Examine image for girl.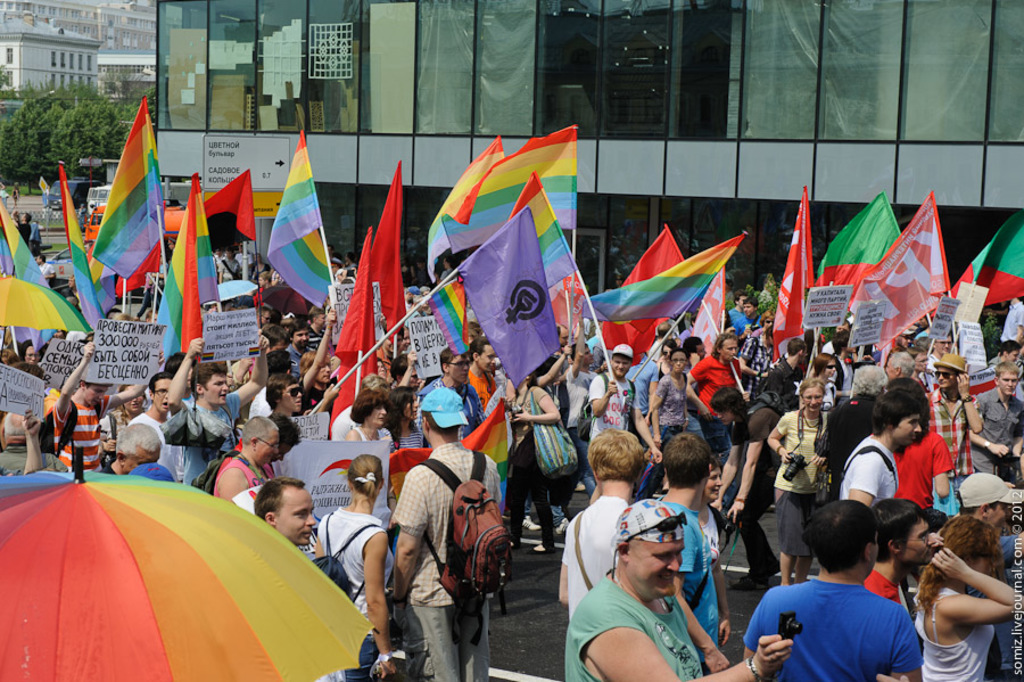
Examination result: [795, 351, 840, 413].
